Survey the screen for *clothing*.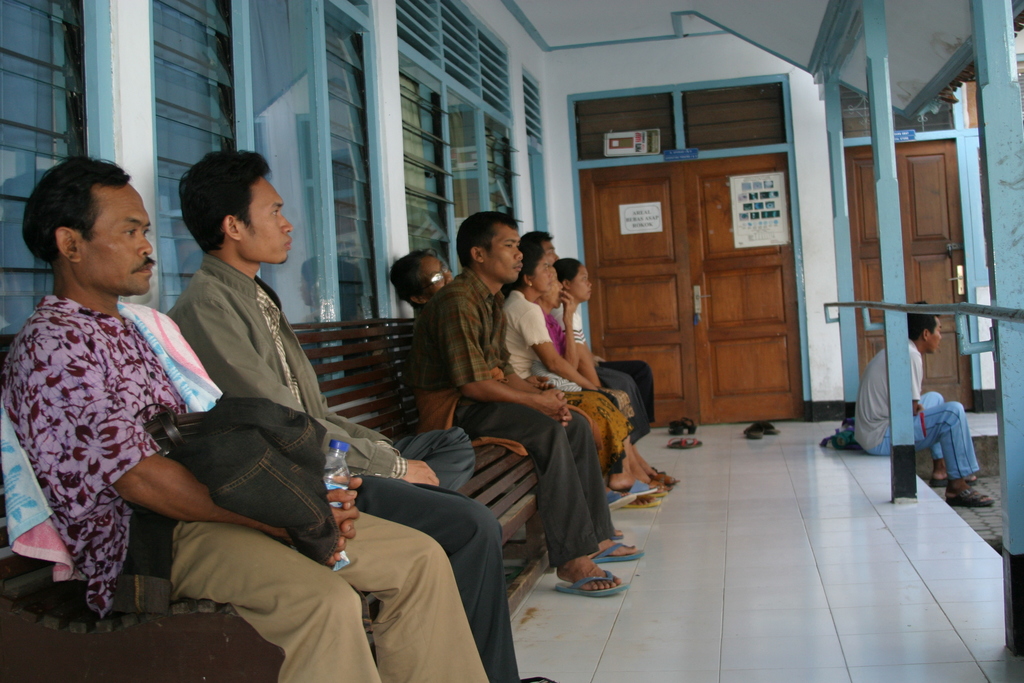
Survey found: region(409, 266, 615, 568).
